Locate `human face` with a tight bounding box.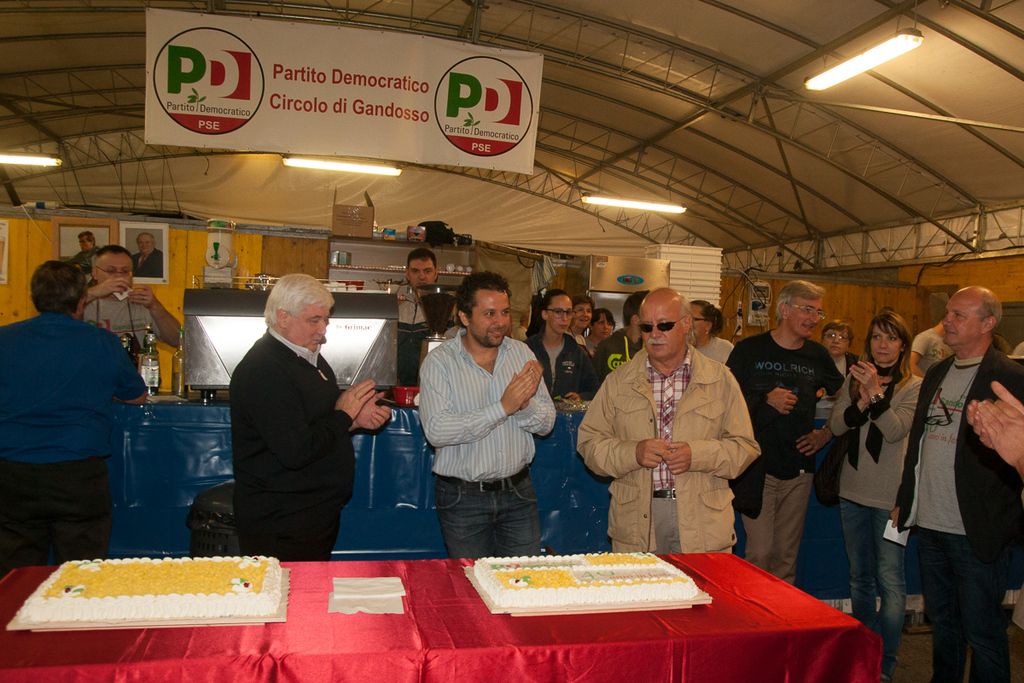
[left=472, top=288, right=513, bottom=347].
